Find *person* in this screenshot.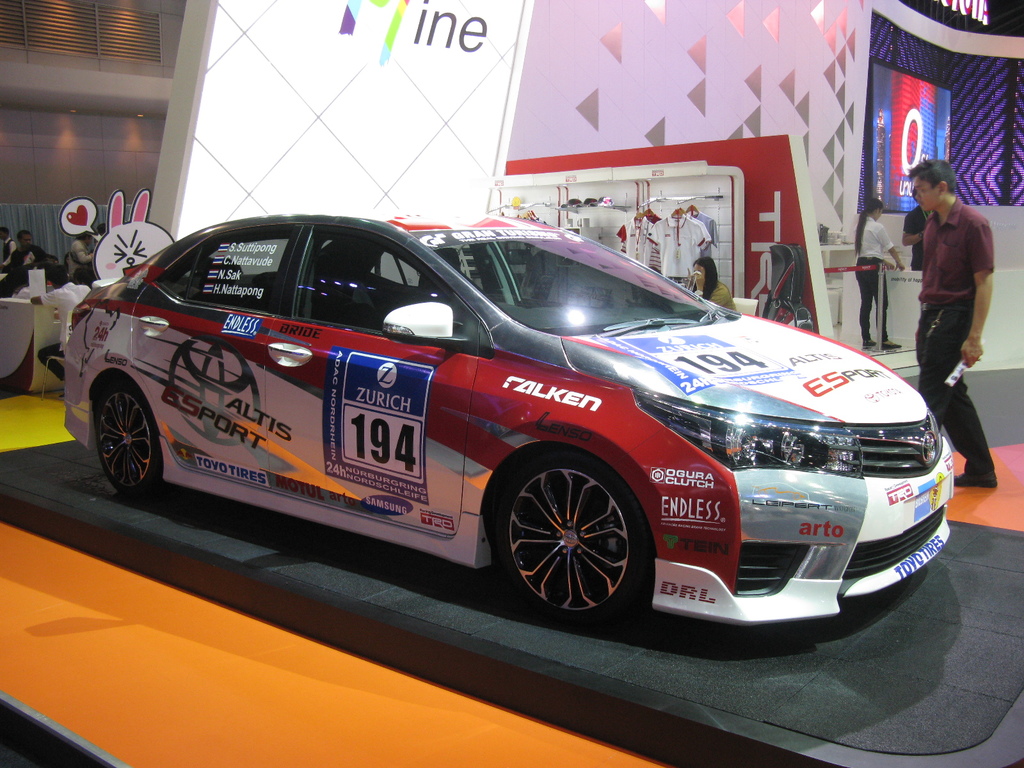
The bounding box for *person* is [x1=1, y1=227, x2=46, y2=298].
